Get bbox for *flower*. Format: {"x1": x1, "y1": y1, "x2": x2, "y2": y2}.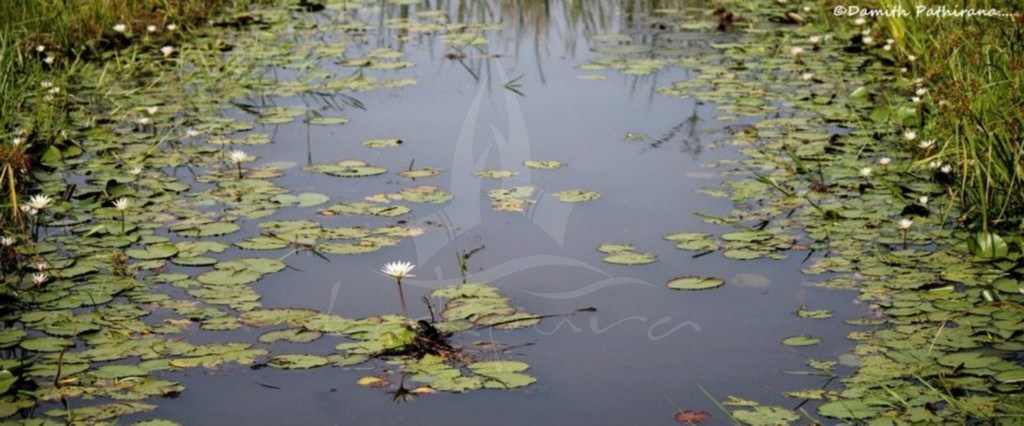
{"x1": 160, "y1": 45, "x2": 172, "y2": 59}.
